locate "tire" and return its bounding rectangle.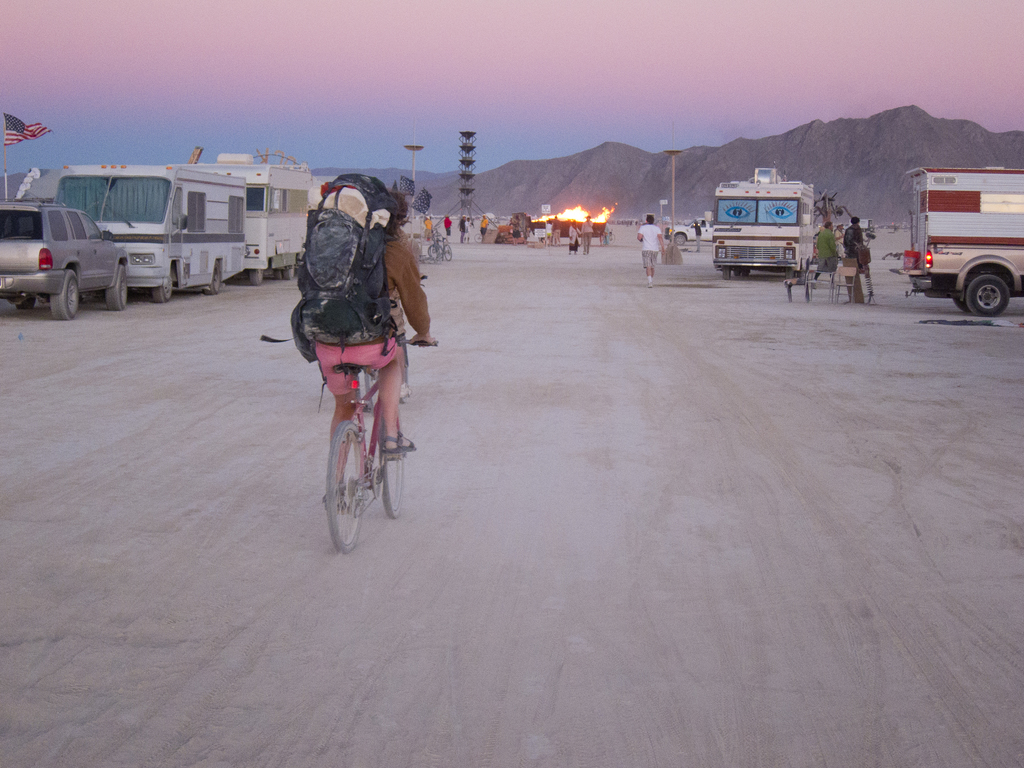
283:263:293:280.
